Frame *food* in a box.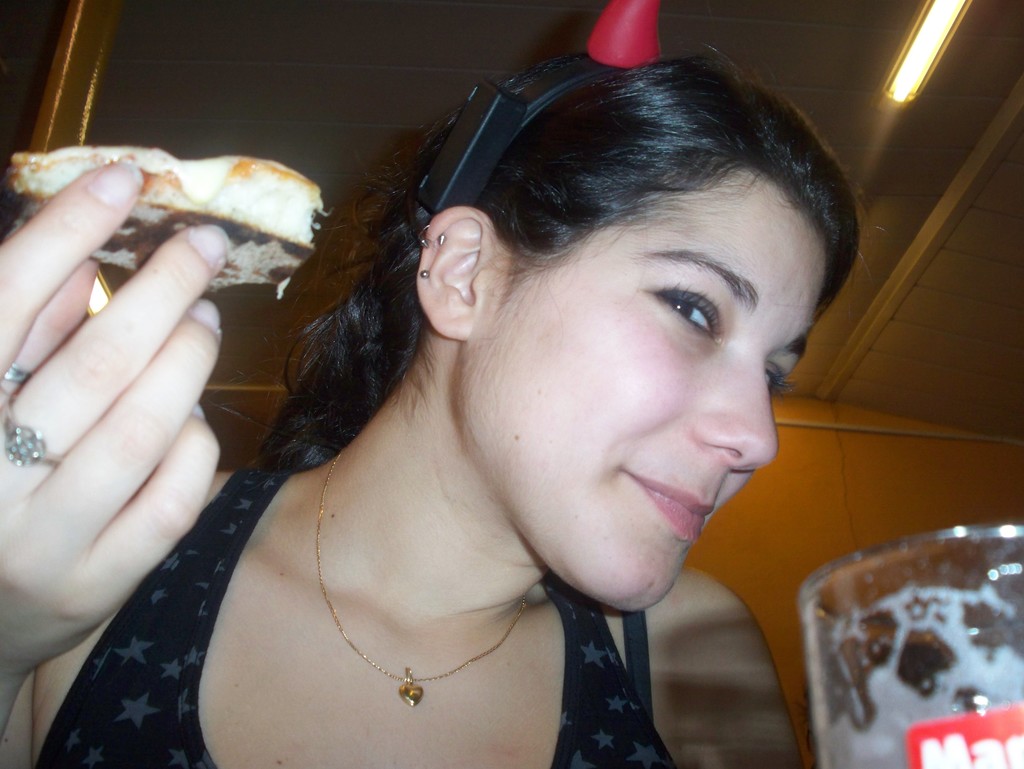
[x1=3, y1=145, x2=337, y2=292].
